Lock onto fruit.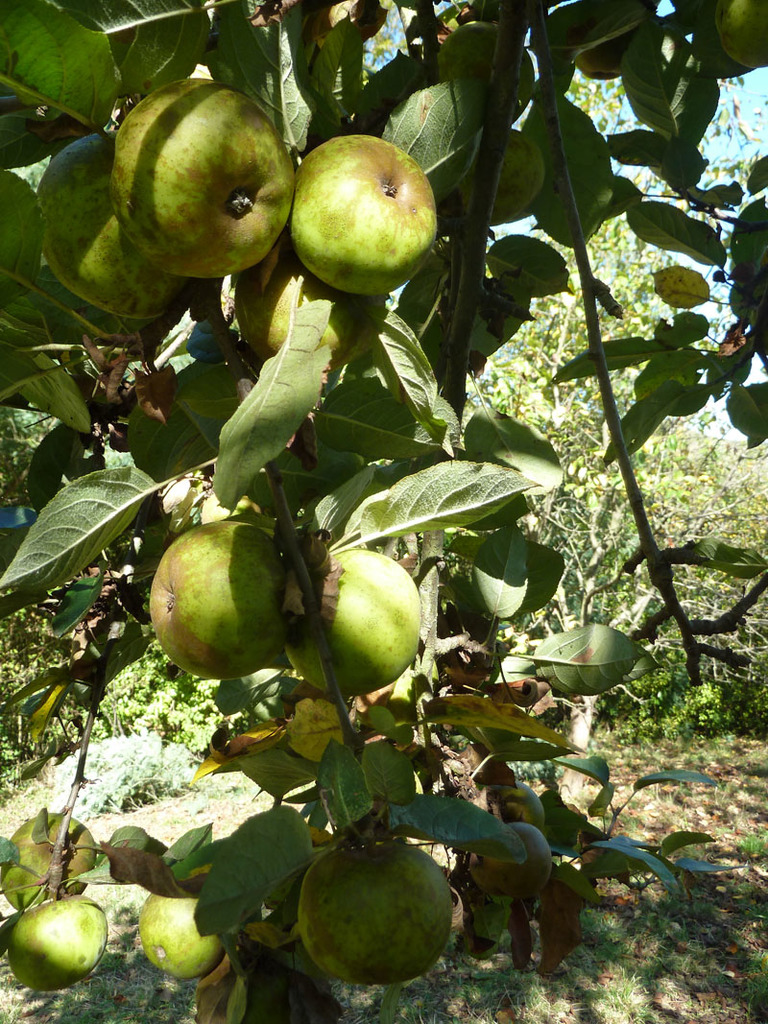
Locked: (x1=146, y1=507, x2=305, y2=696).
